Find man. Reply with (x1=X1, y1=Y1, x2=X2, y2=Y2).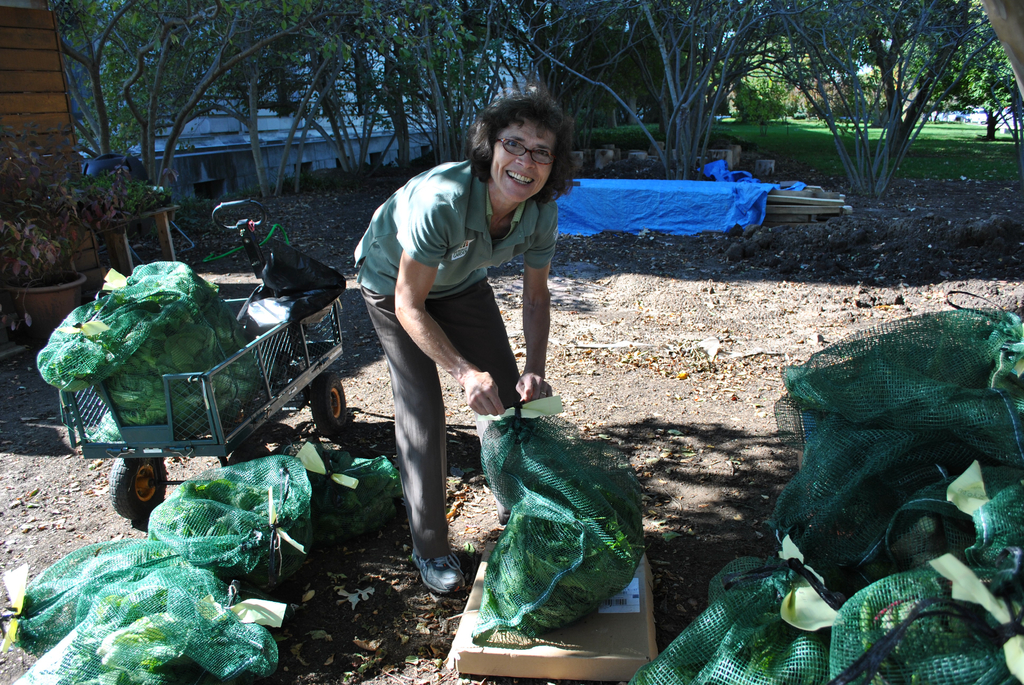
(x1=350, y1=87, x2=578, y2=603).
